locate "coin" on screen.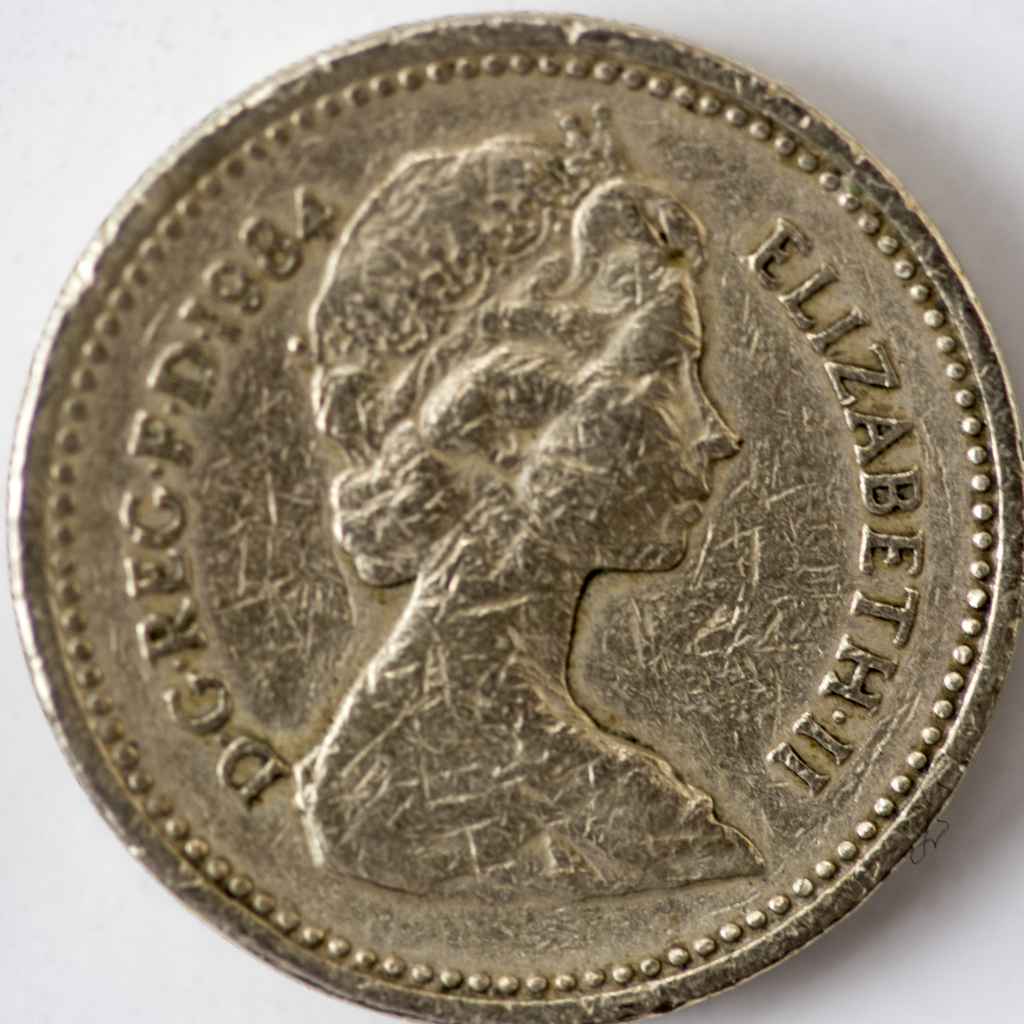
On screen at bbox=[6, 10, 1023, 1023].
